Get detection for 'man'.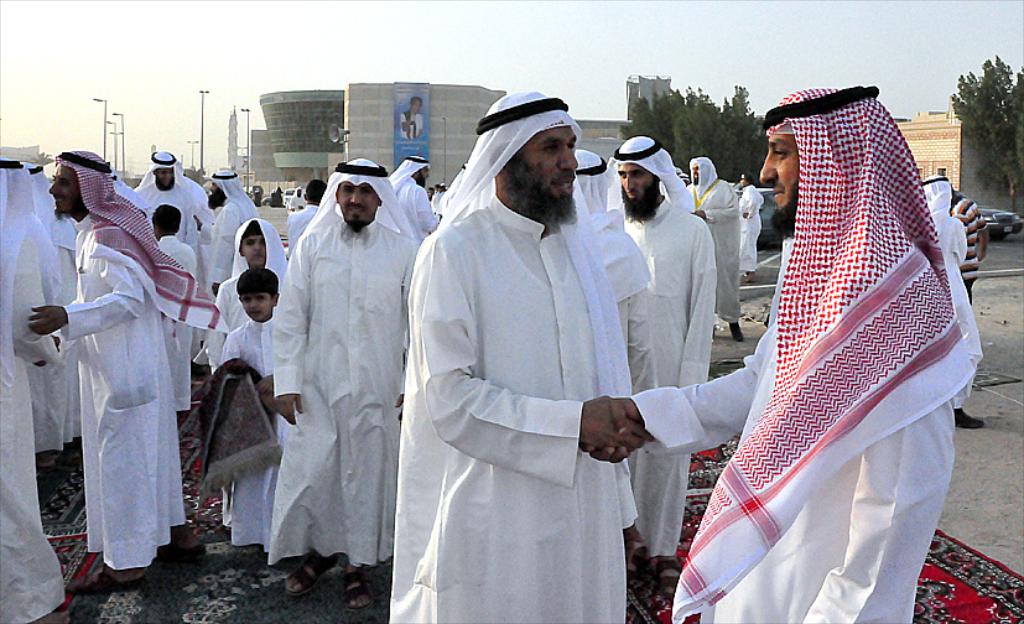
Detection: detection(683, 160, 747, 343).
